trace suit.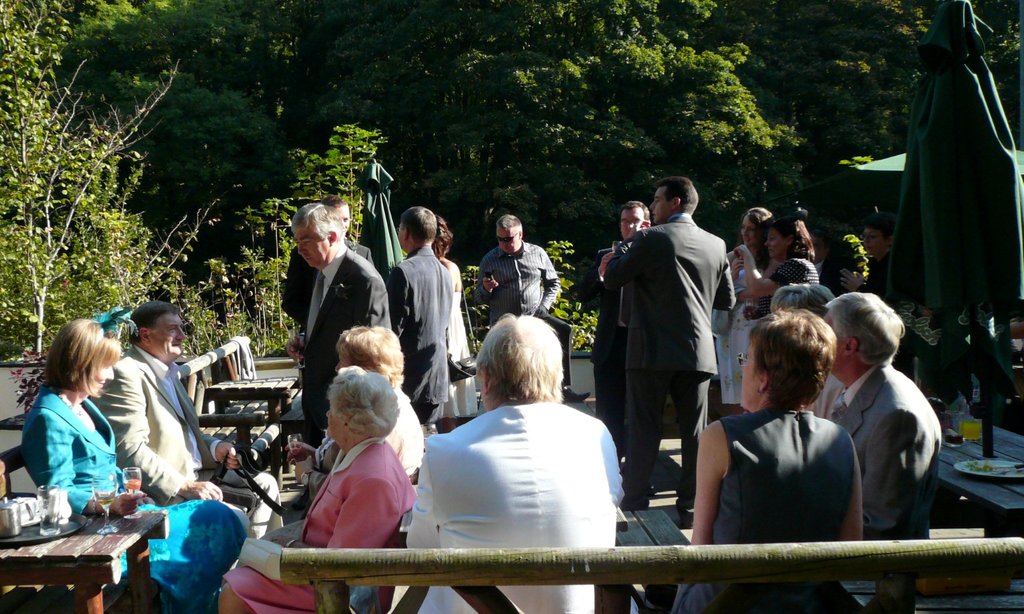
Traced to 97:347:282:524.
